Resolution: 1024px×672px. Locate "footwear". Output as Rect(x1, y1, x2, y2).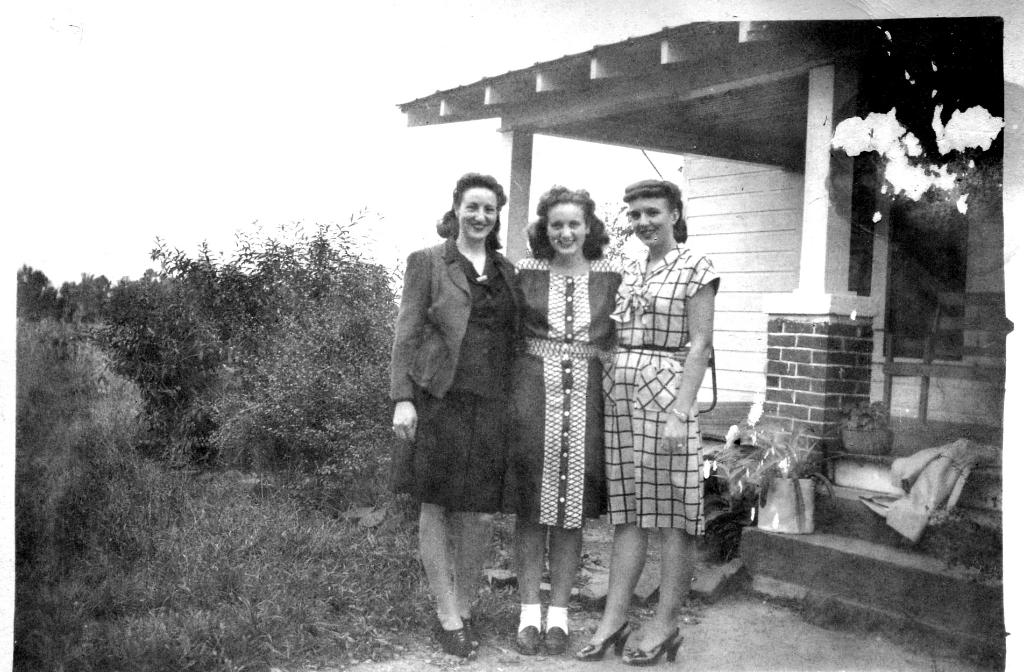
Rect(518, 623, 540, 659).
